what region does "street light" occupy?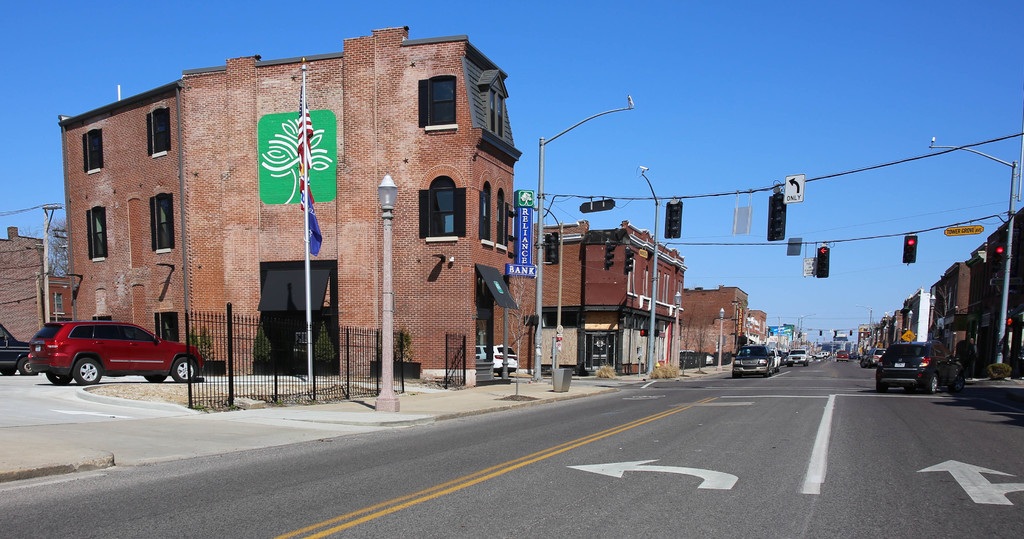
{"left": 672, "top": 289, "right": 681, "bottom": 375}.
